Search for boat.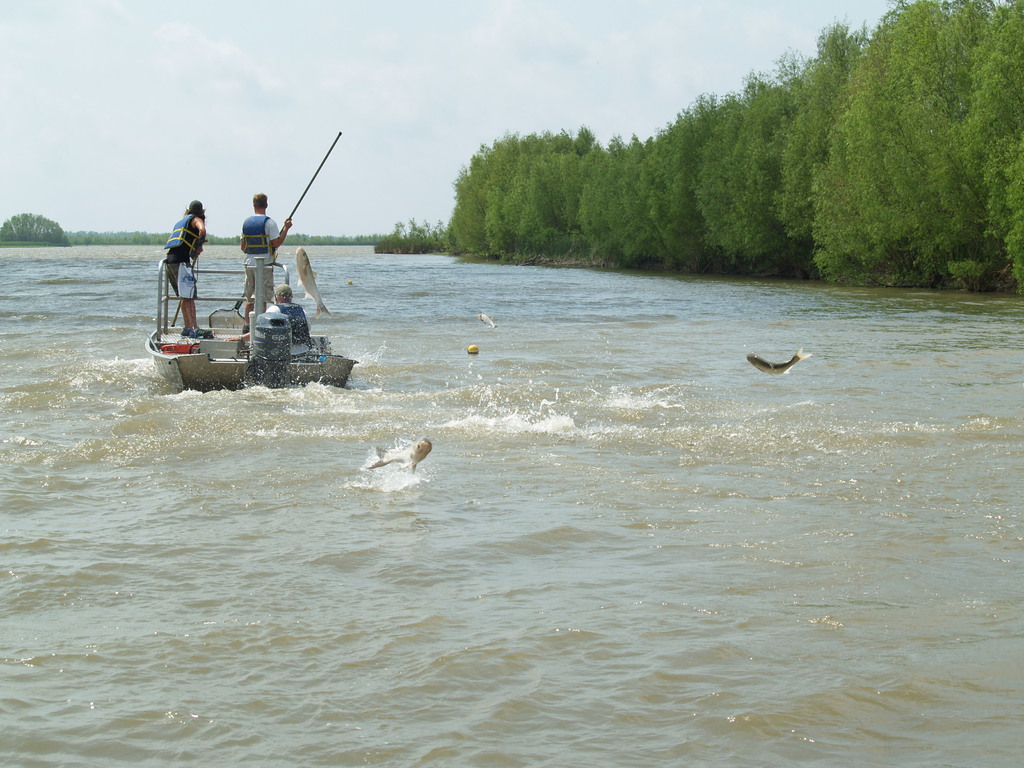
Found at box(146, 179, 364, 381).
